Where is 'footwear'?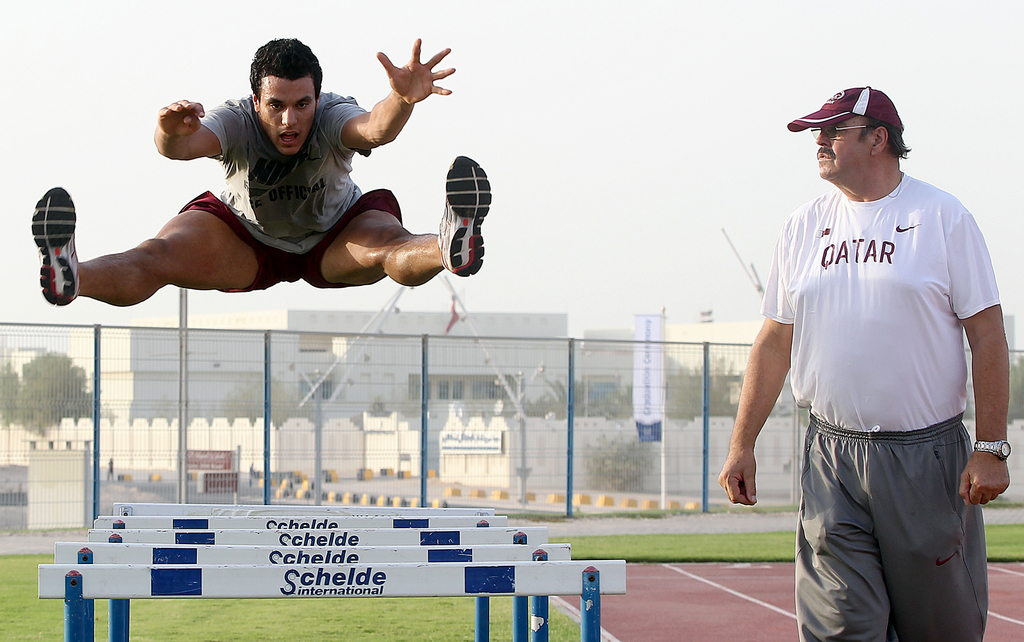
select_region(32, 185, 81, 304).
